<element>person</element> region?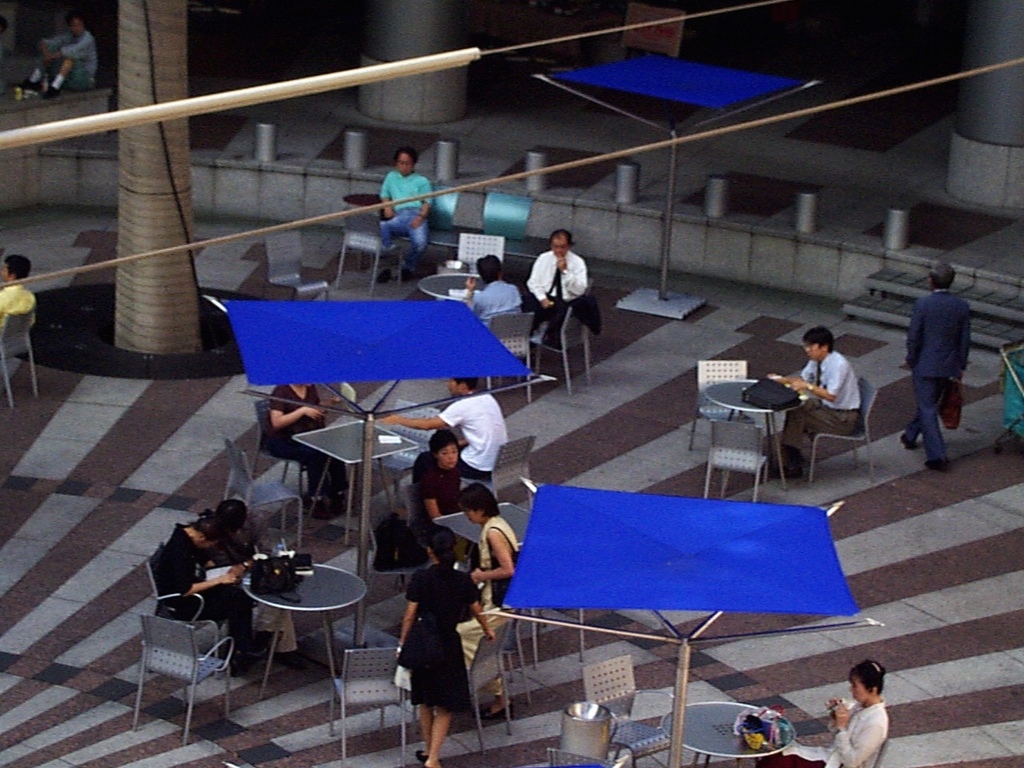
x1=154, y1=514, x2=253, y2=662
